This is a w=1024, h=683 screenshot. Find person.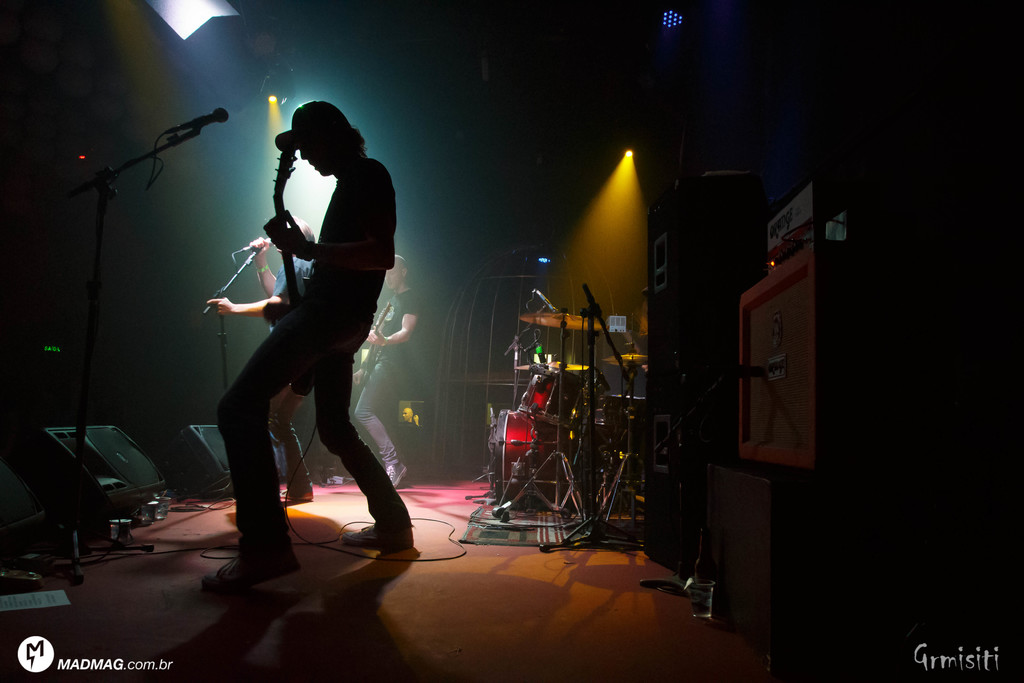
Bounding box: <region>206, 215, 312, 499</region>.
